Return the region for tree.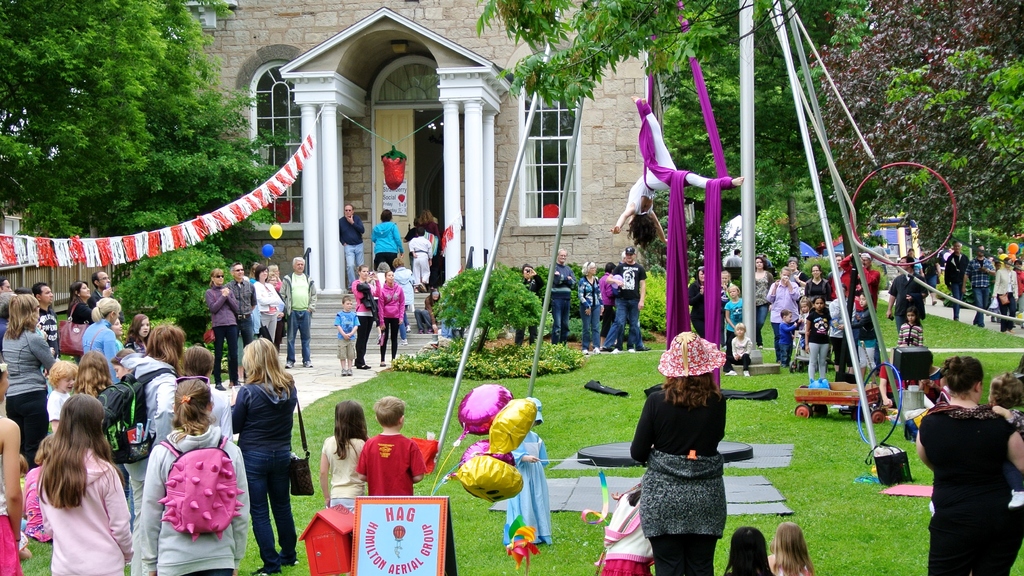
select_region(463, 0, 821, 200).
